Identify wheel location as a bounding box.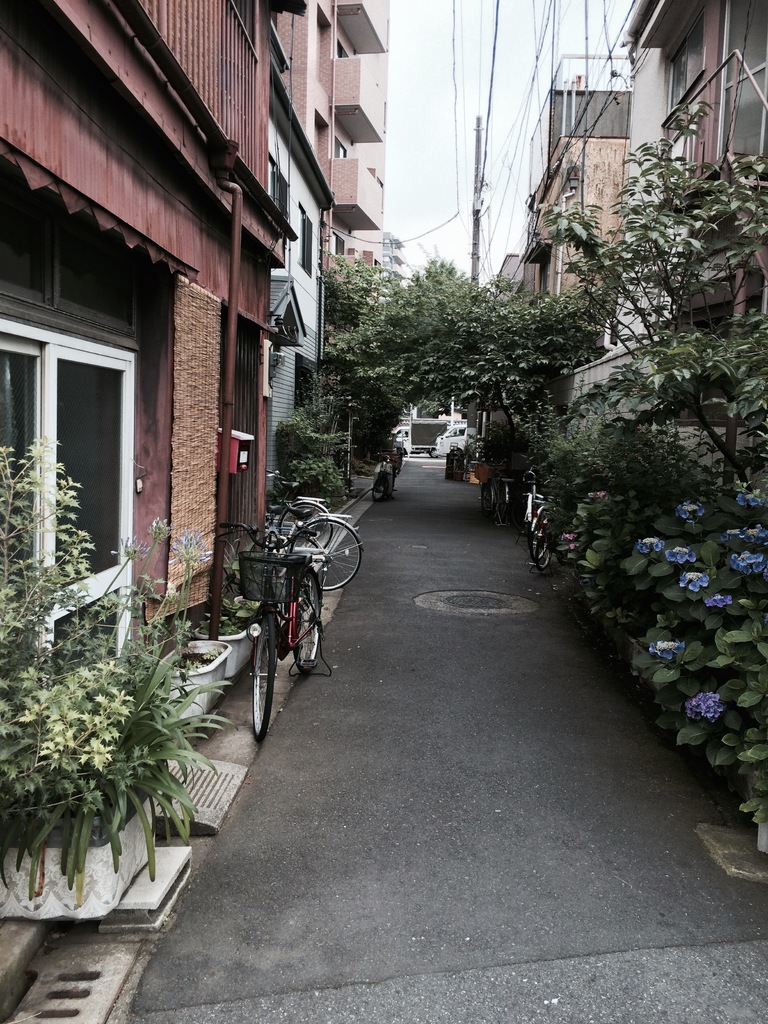
(479, 483, 495, 514).
